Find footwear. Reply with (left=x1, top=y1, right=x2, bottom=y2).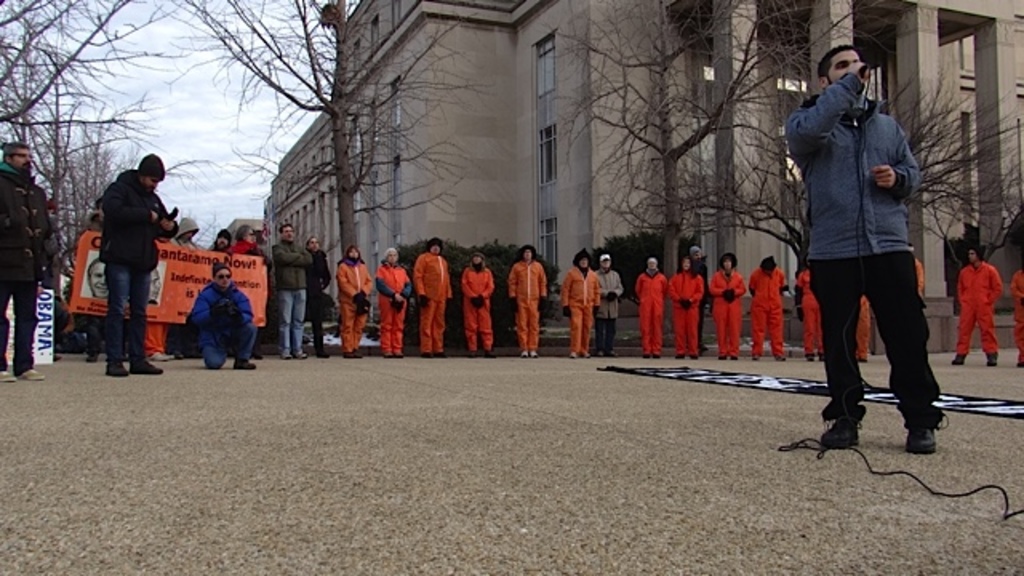
(left=955, top=350, right=966, bottom=365).
